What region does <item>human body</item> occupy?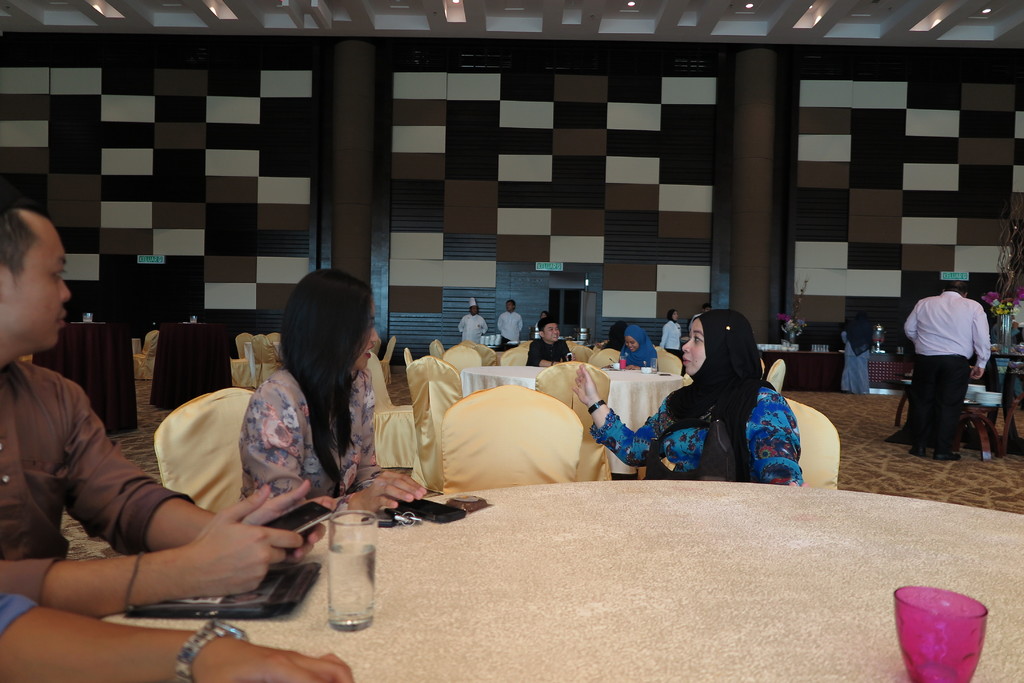
region(836, 328, 874, 397).
